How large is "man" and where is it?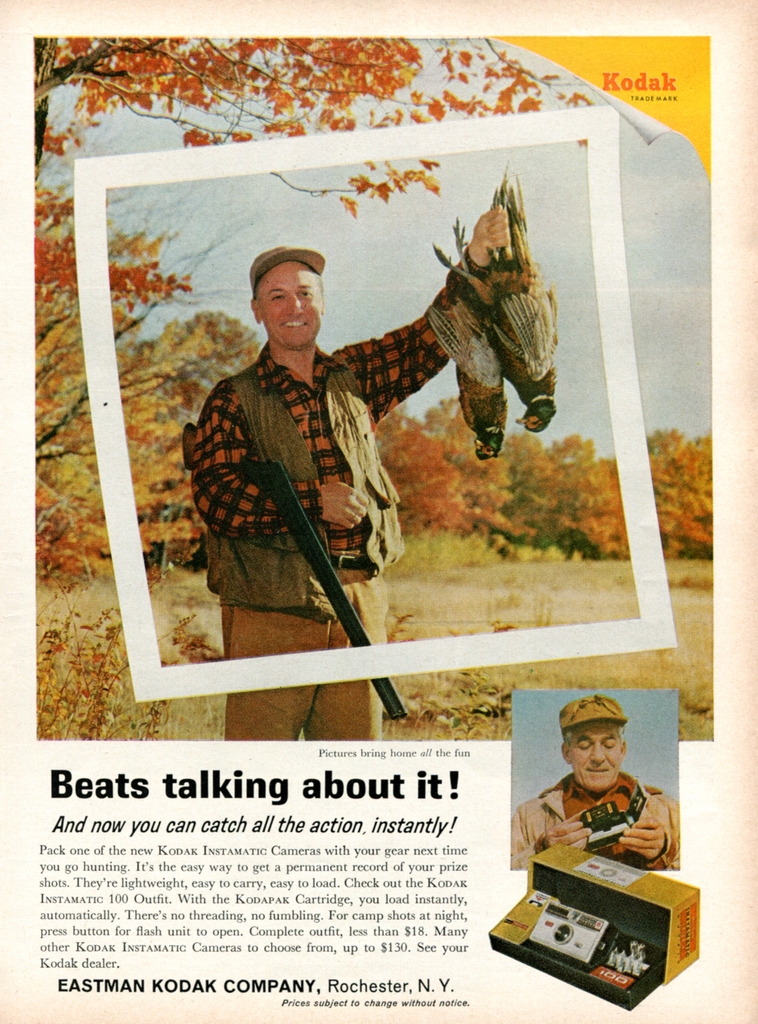
Bounding box: (177, 200, 508, 737).
